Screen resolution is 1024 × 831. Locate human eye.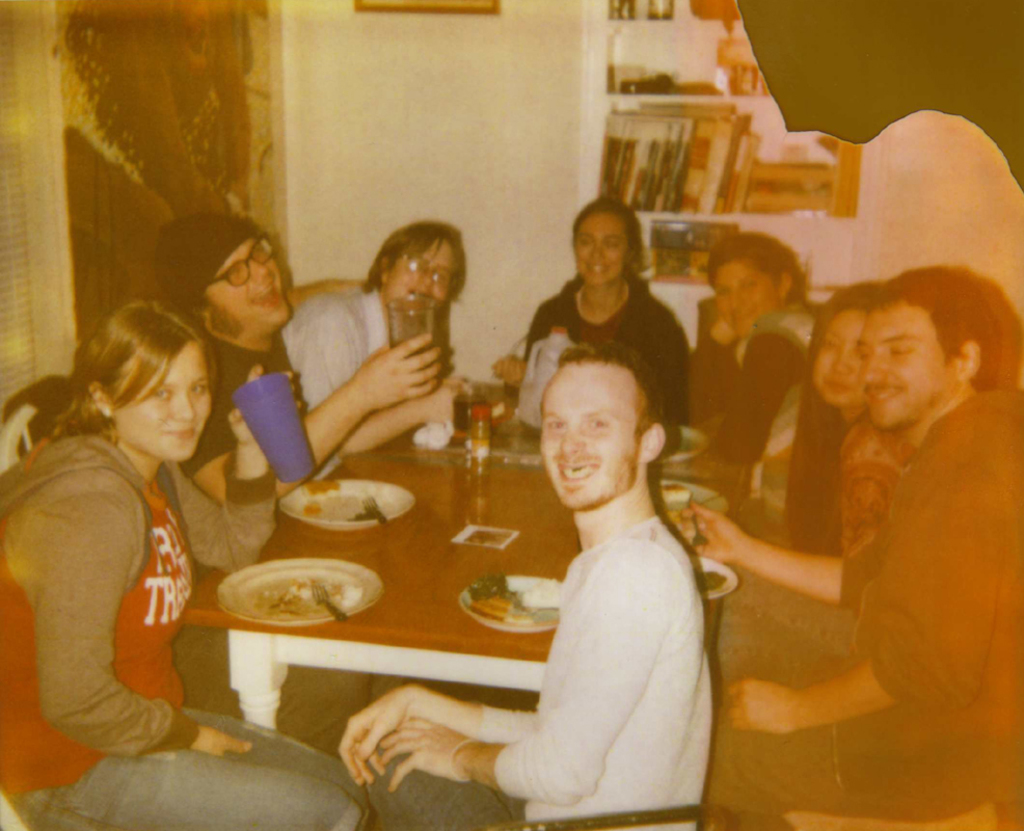
[x1=409, y1=258, x2=425, y2=271].
